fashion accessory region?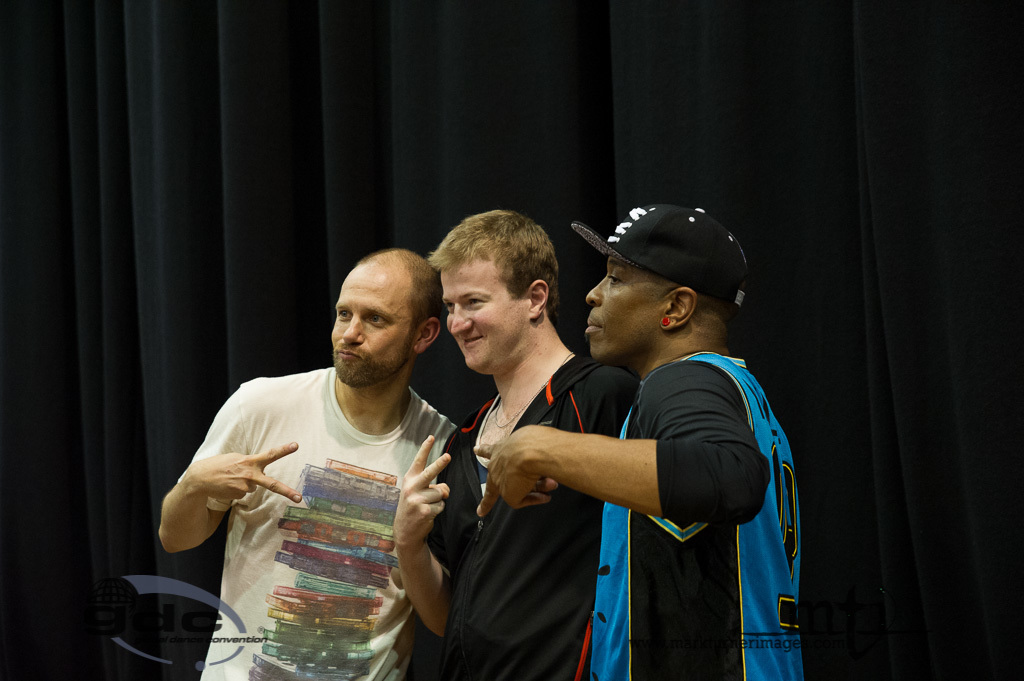
(left=496, top=350, right=573, bottom=426)
